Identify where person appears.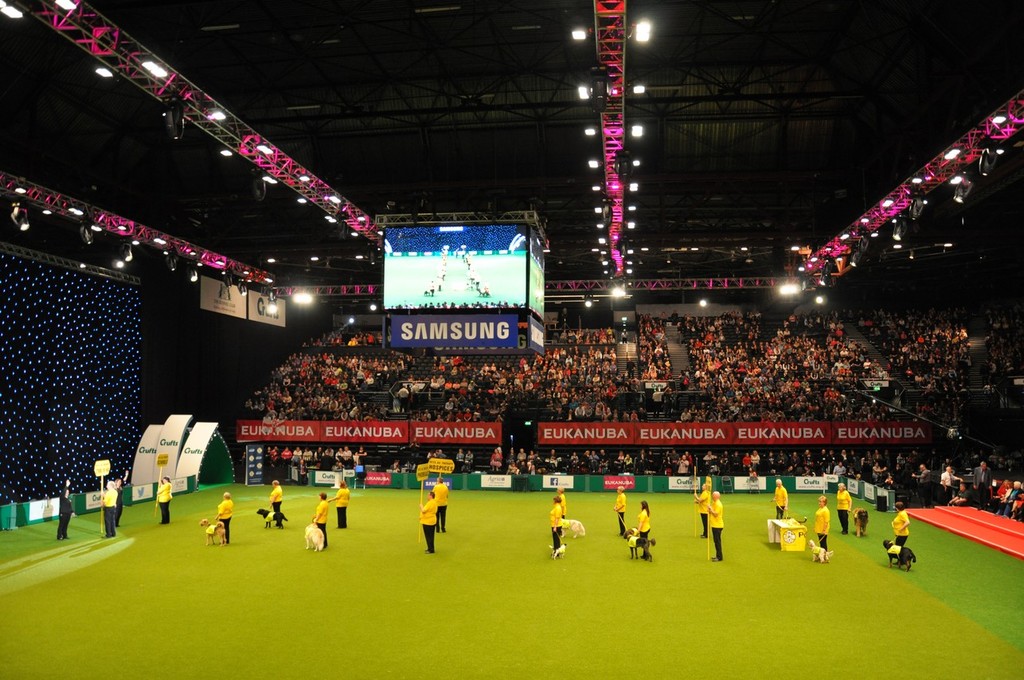
Appears at (612, 484, 627, 536).
